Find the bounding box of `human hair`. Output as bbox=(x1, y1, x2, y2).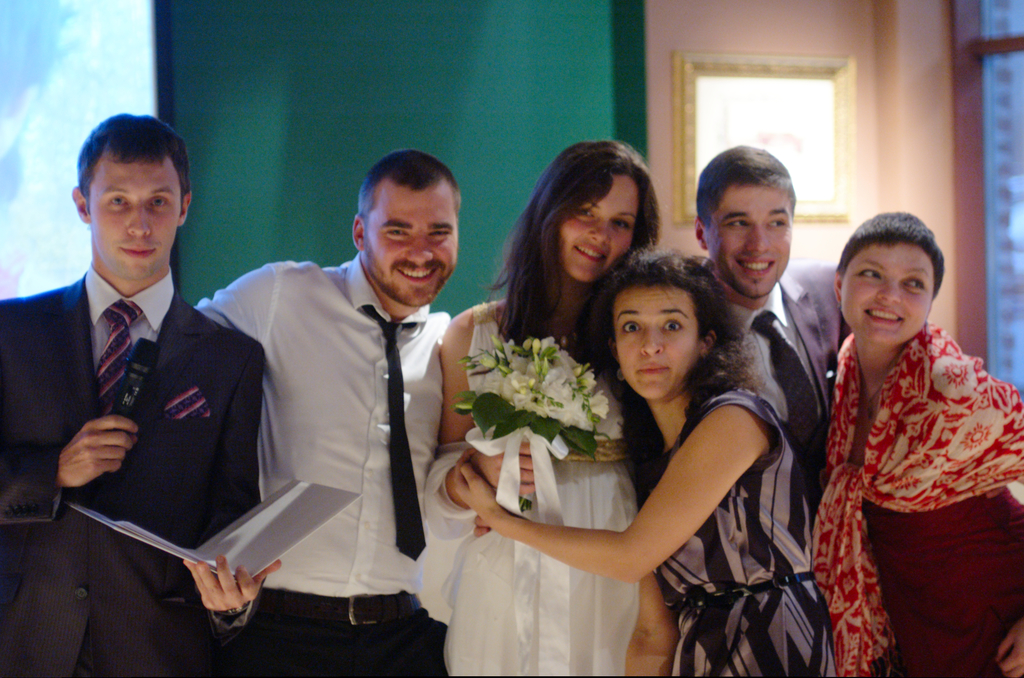
bbox=(831, 206, 945, 303).
